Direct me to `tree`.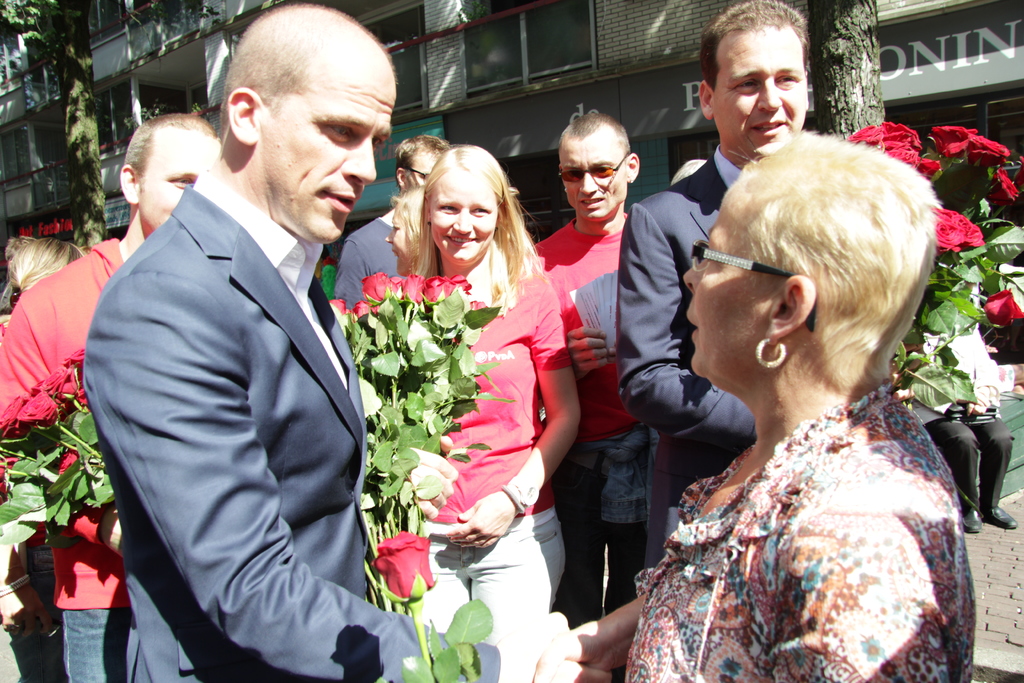
Direction: left=0, top=0, right=221, bottom=249.
